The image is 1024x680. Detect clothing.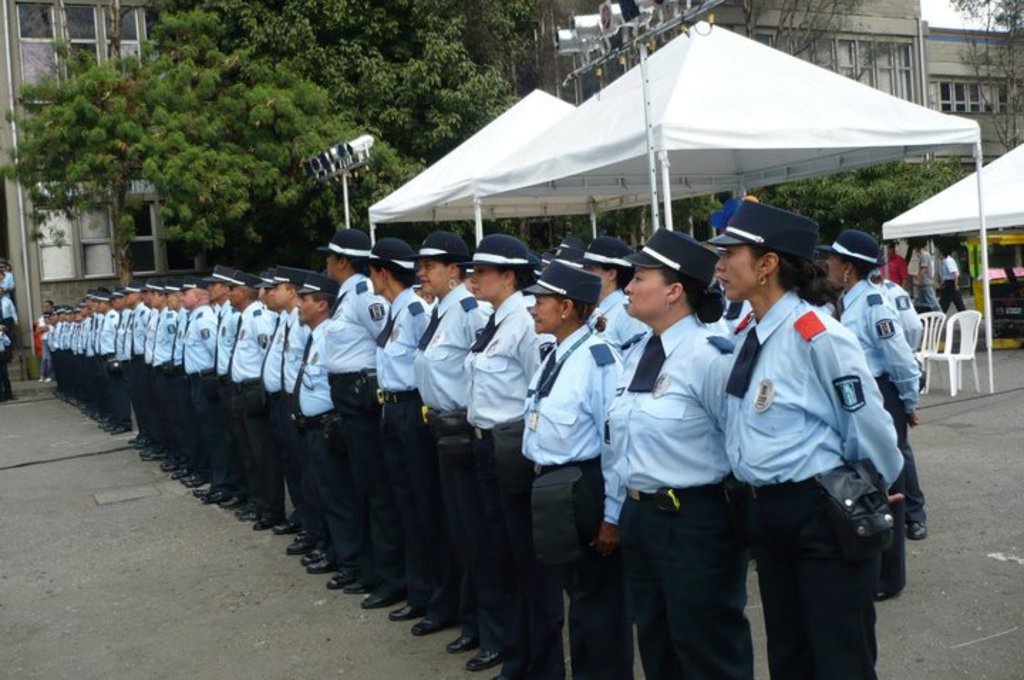
Detection: l=455, t=287, r=555, b=650.
